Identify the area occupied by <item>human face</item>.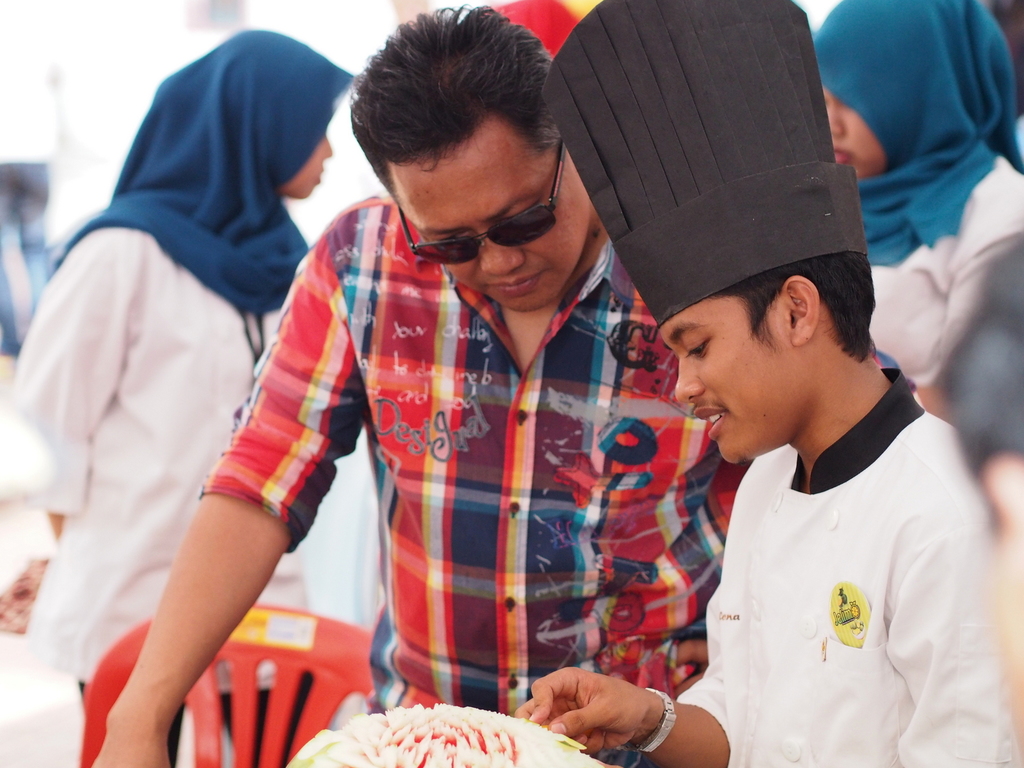
Area: Rect(675, 301, 801, 465).
